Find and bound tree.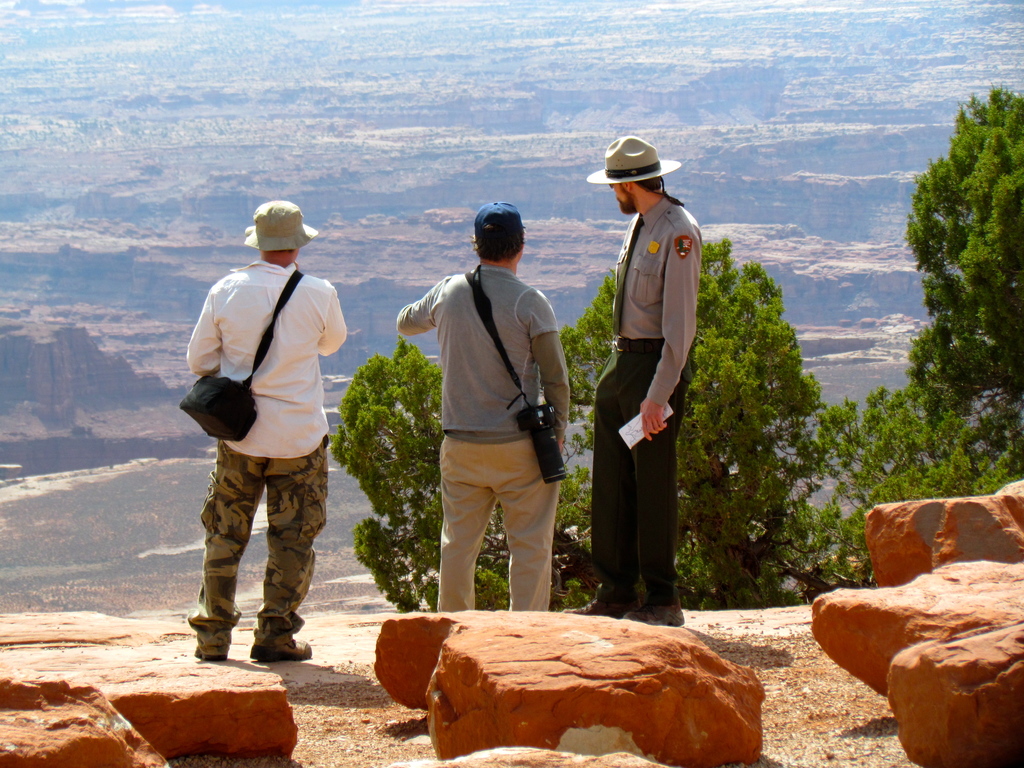
Bound: bbox(328, 234, 1023, 623).
